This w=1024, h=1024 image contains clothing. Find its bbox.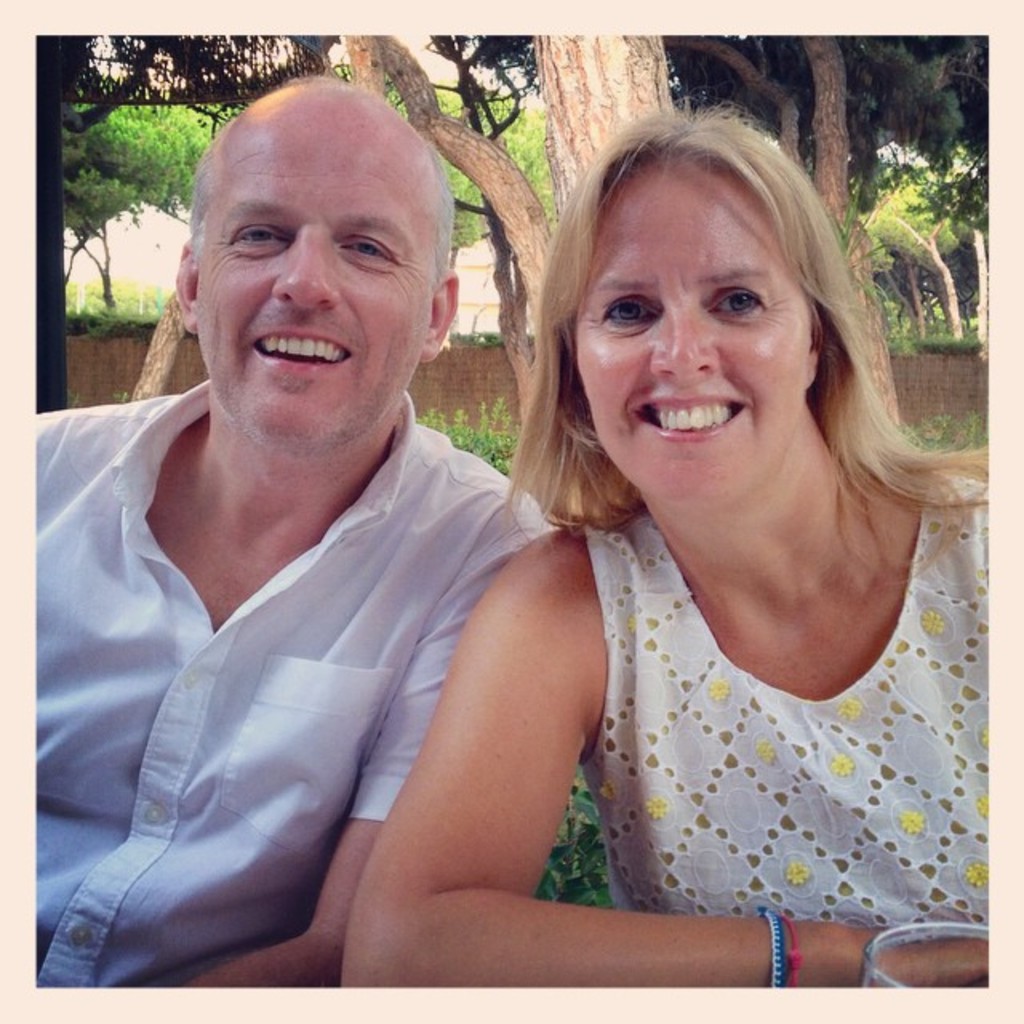
<region>589, 453, 984, 954</region>.
